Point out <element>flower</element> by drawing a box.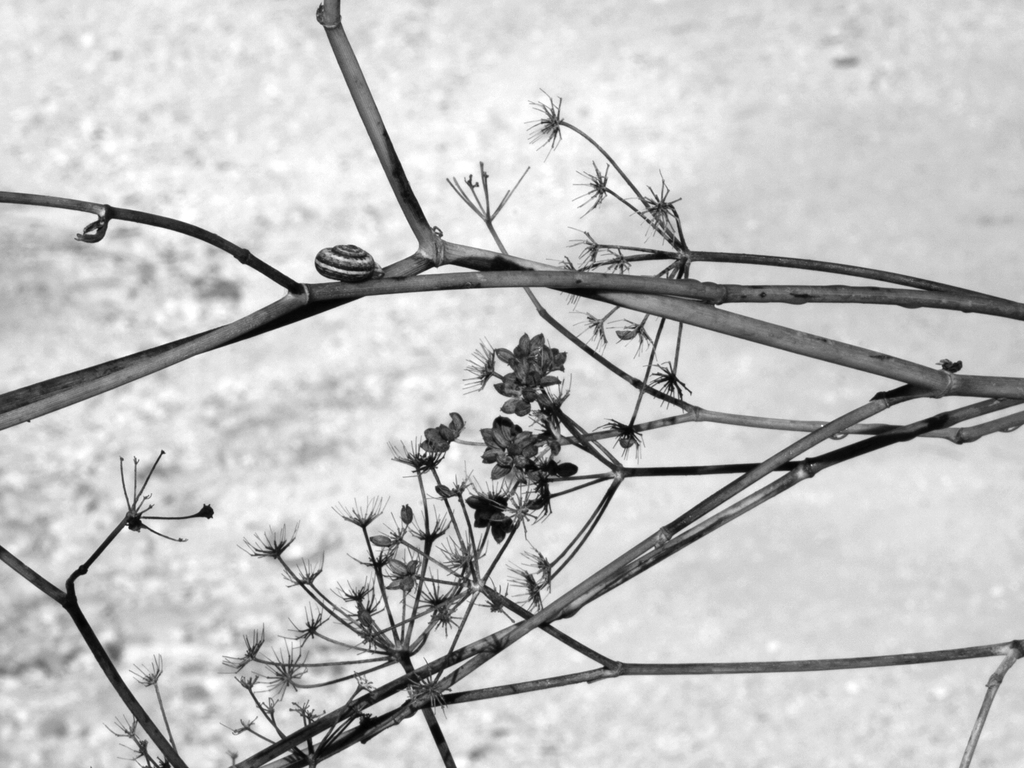
crop(355, 618, 402, 651).
